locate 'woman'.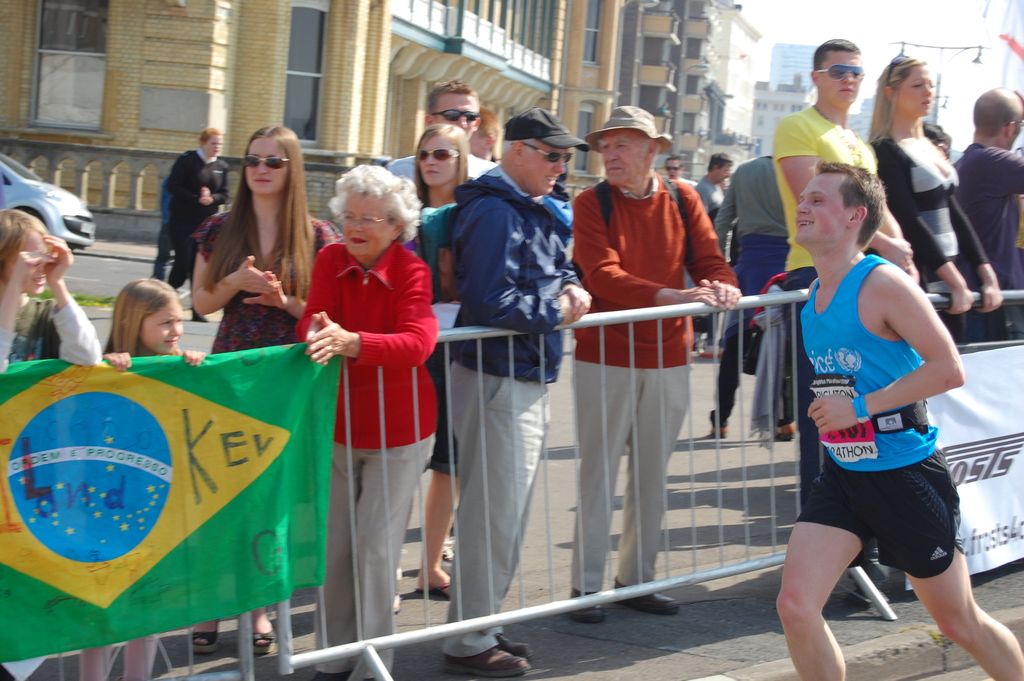
Bounding box: 179, 114, 346, 656.
